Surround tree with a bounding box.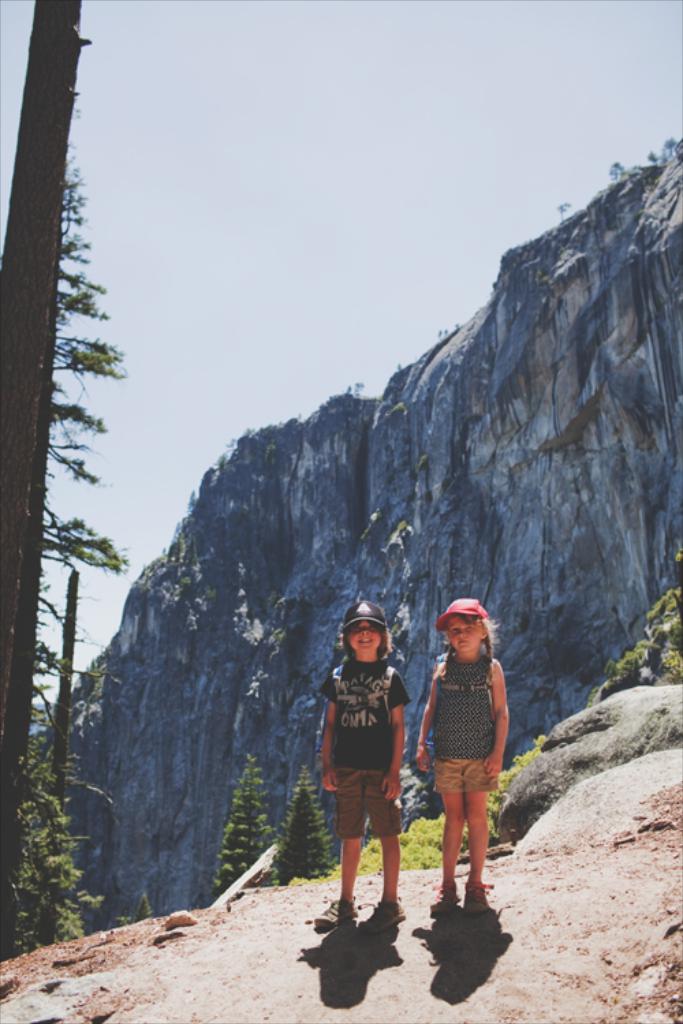
[0,0,83,957].
